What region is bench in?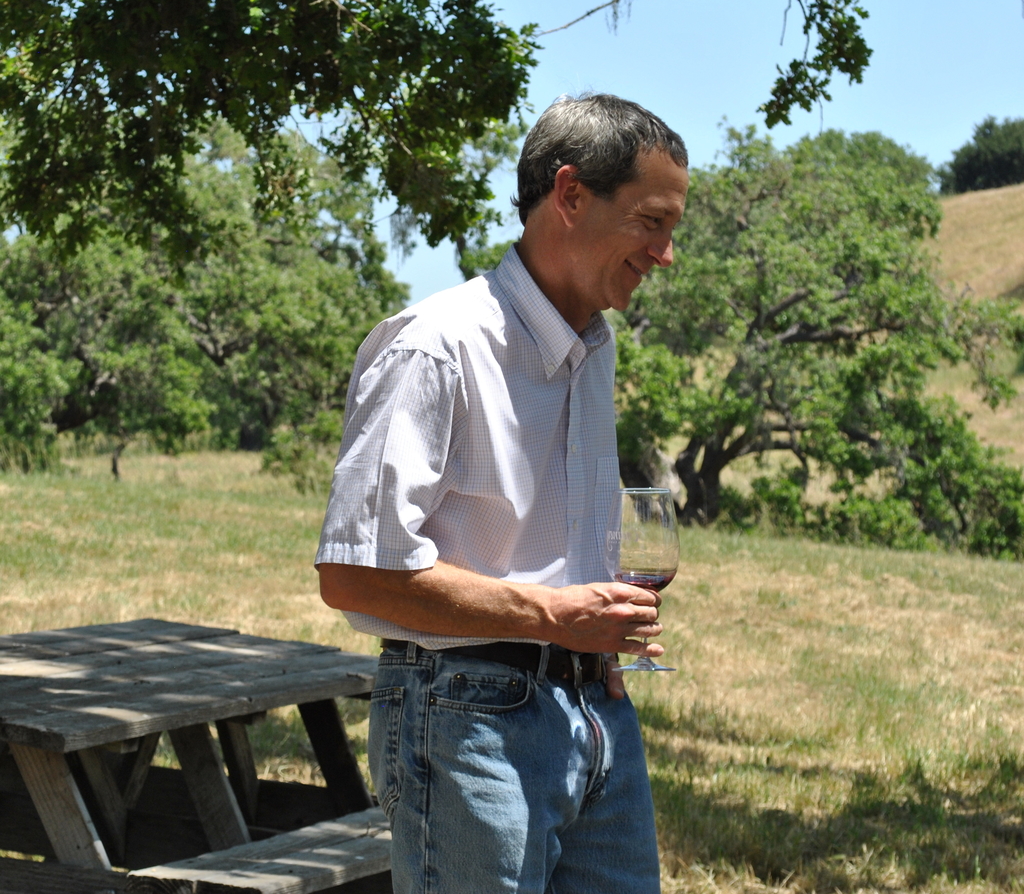
select_region(28, 574, 390, 893).
